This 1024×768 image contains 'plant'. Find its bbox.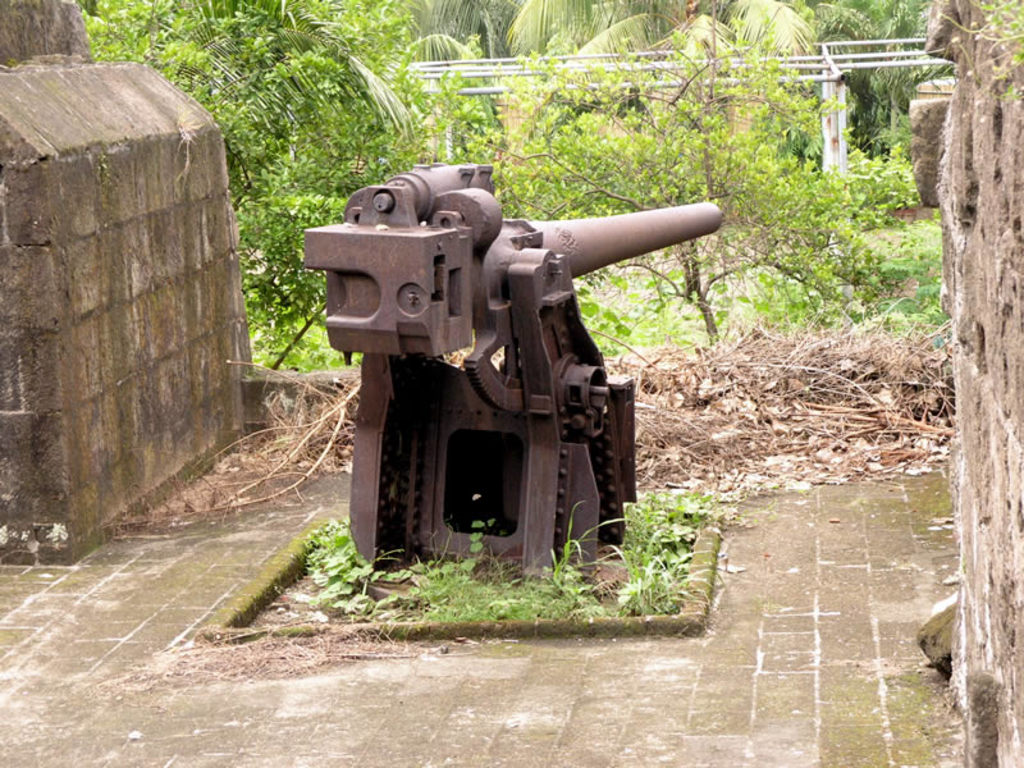
rect(297, 515, 378, 632).
